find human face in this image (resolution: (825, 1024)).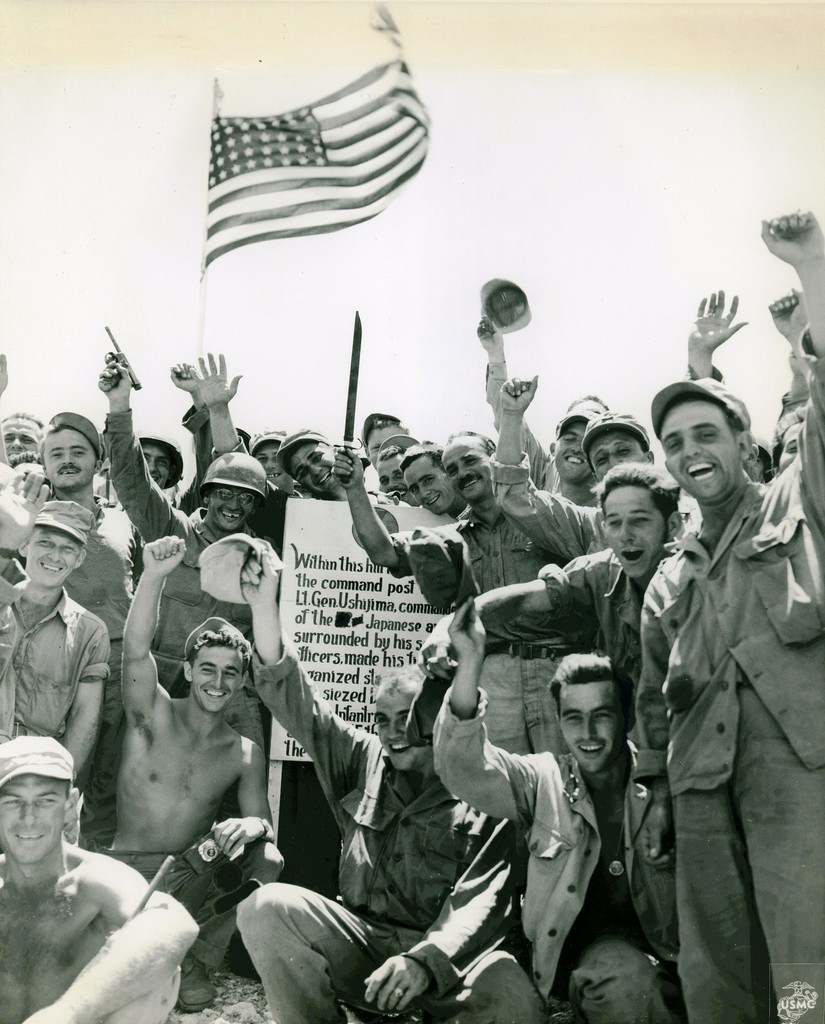
404:456:452:514.
